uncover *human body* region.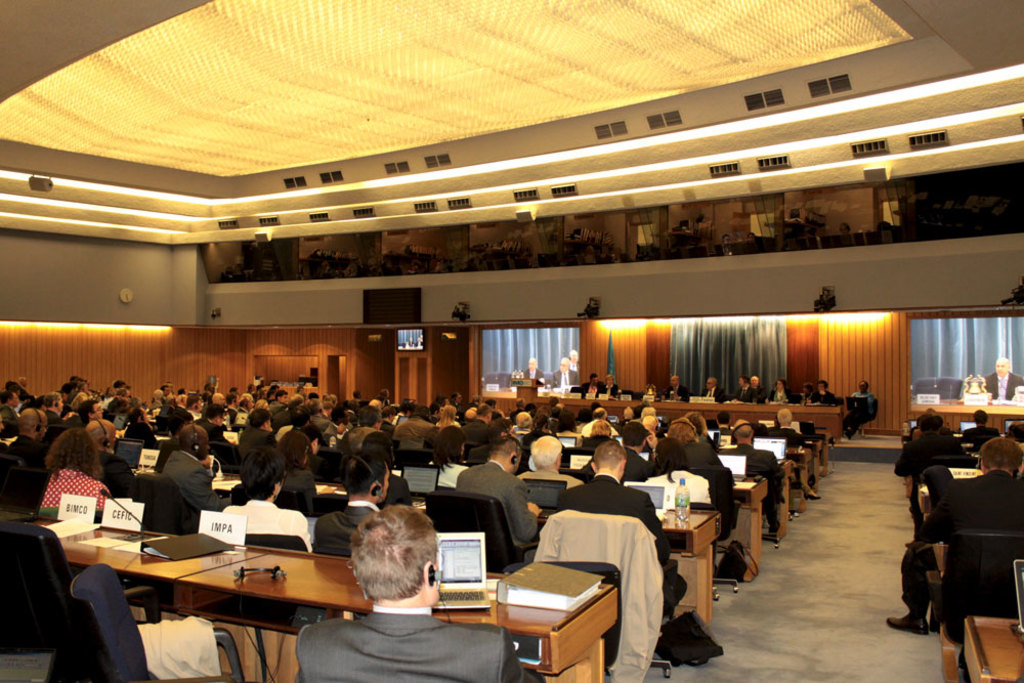
Uncovered: box=[454, 432, 545, 574].
